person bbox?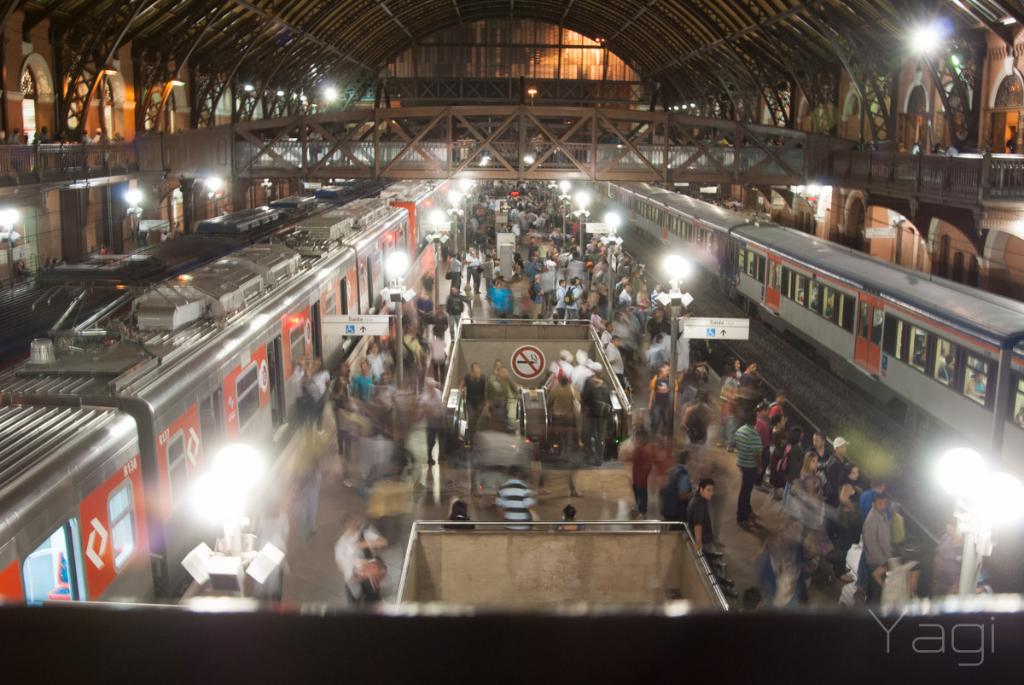
x1=494 y1=467 x2=540 y2=531
